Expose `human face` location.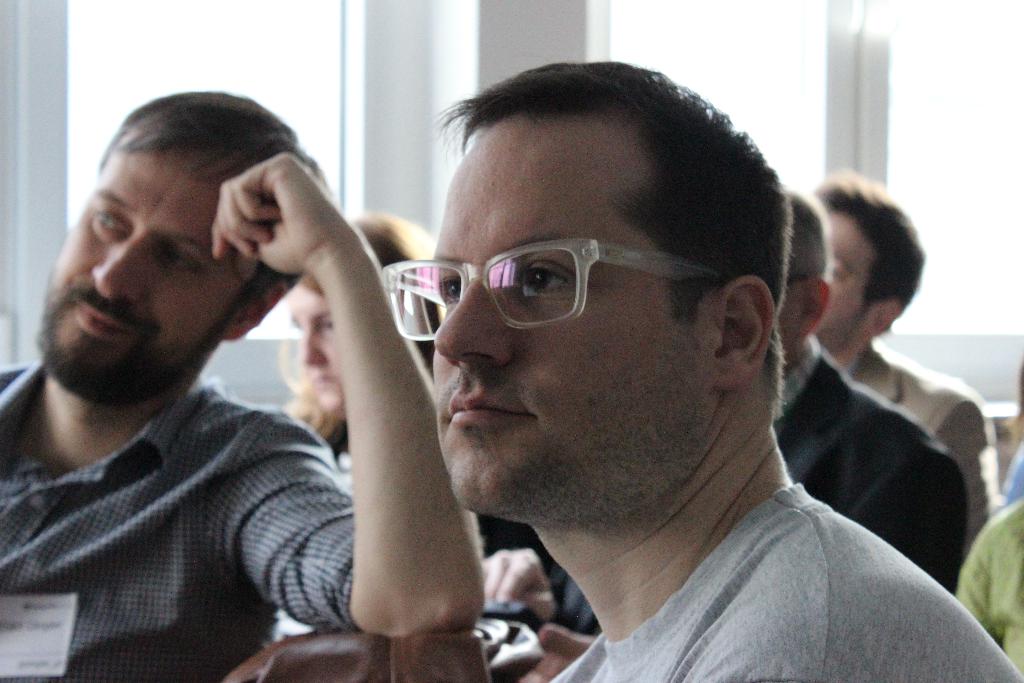
Exposed at (284,277,343,416).
